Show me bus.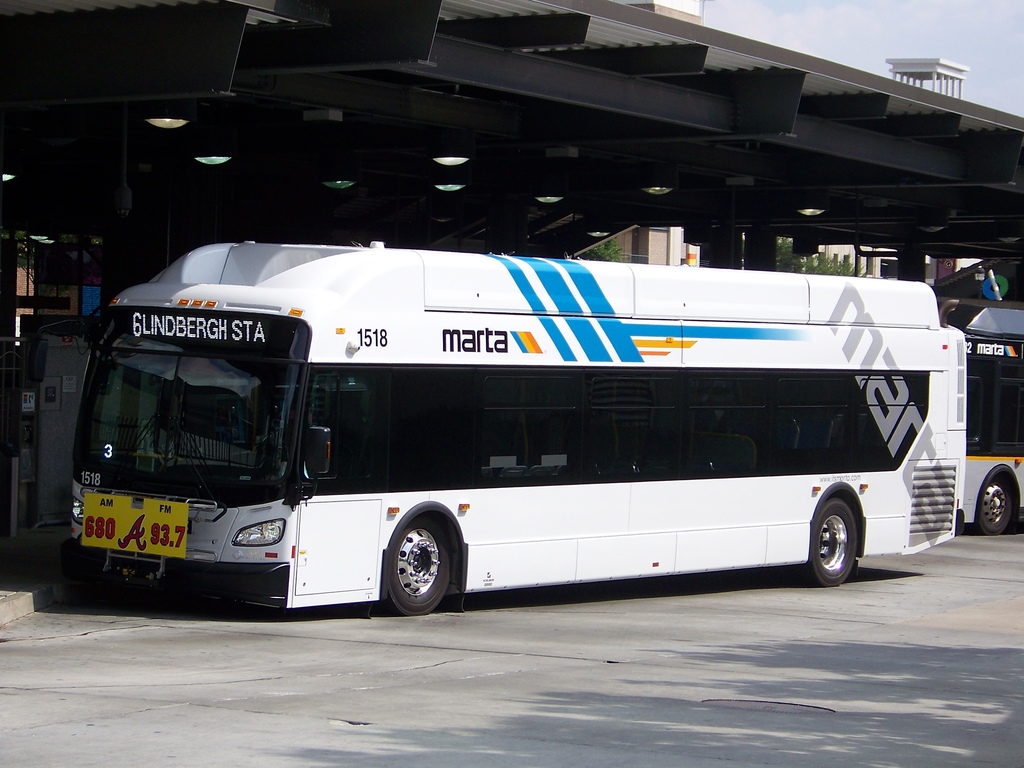
bus is here: locate(33, 233, 966, 616).
